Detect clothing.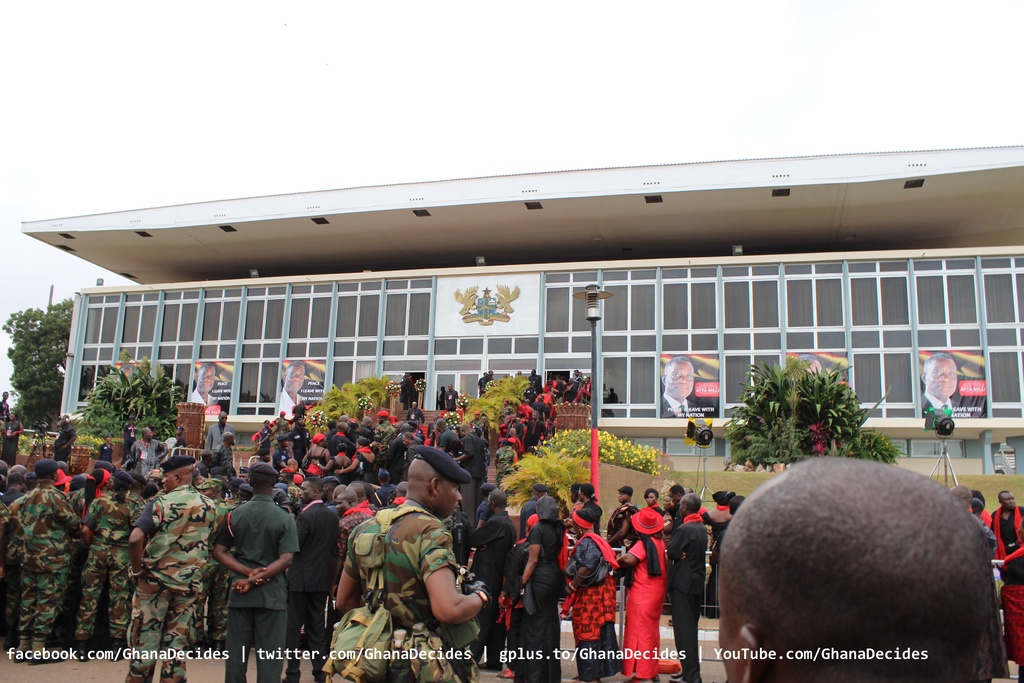
Detected at [646,501,664,514].
